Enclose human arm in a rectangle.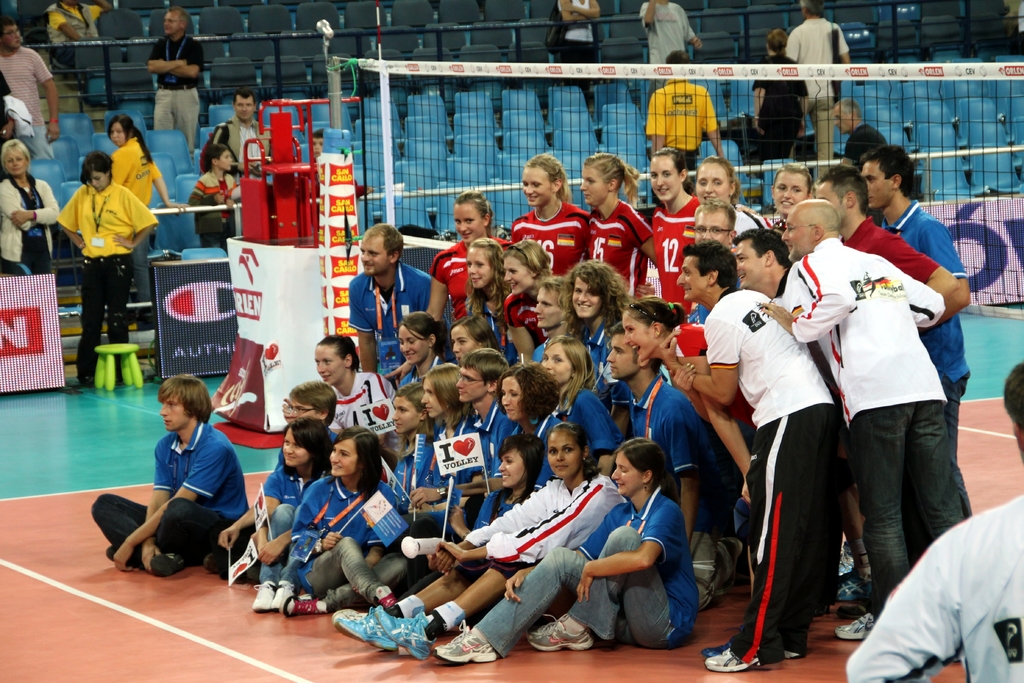
l=165, t=54, r=209, b=76.
